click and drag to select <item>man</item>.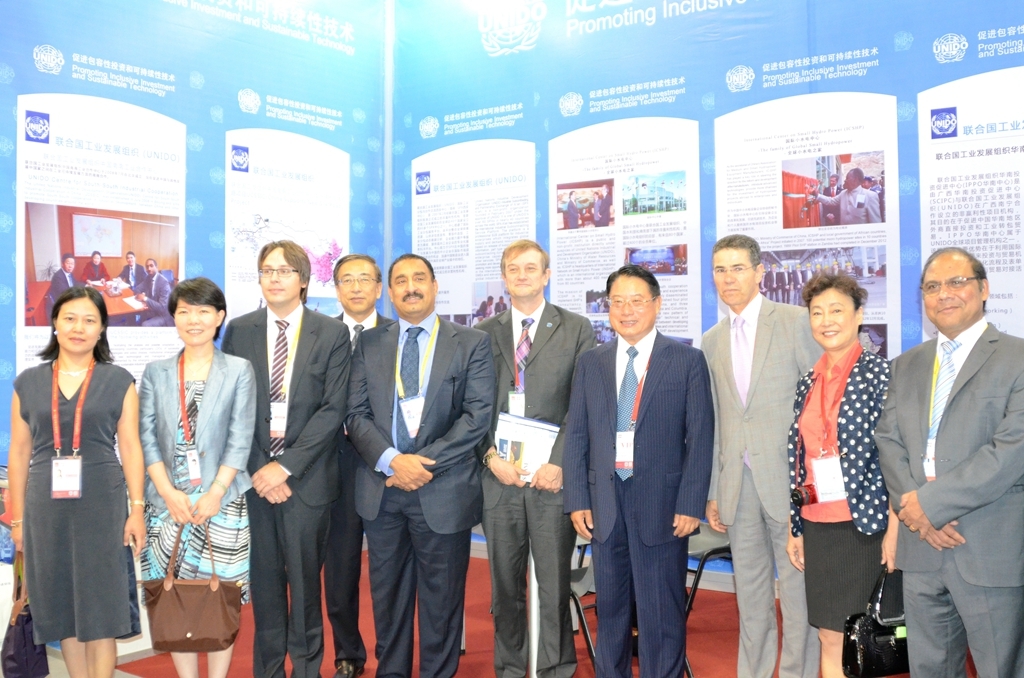
Selection: box(807, 168, 881, 223).
